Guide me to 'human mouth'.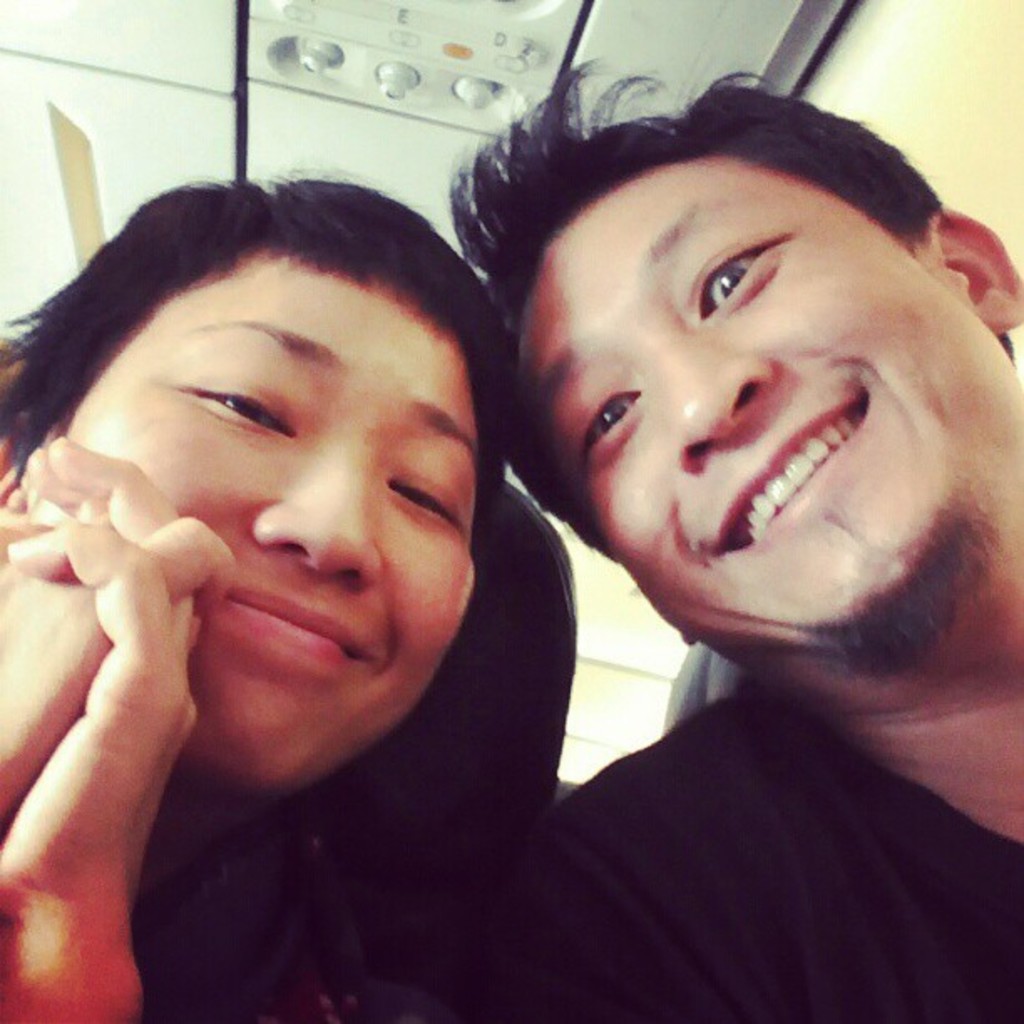
Guidance: 209 579 390 681.
